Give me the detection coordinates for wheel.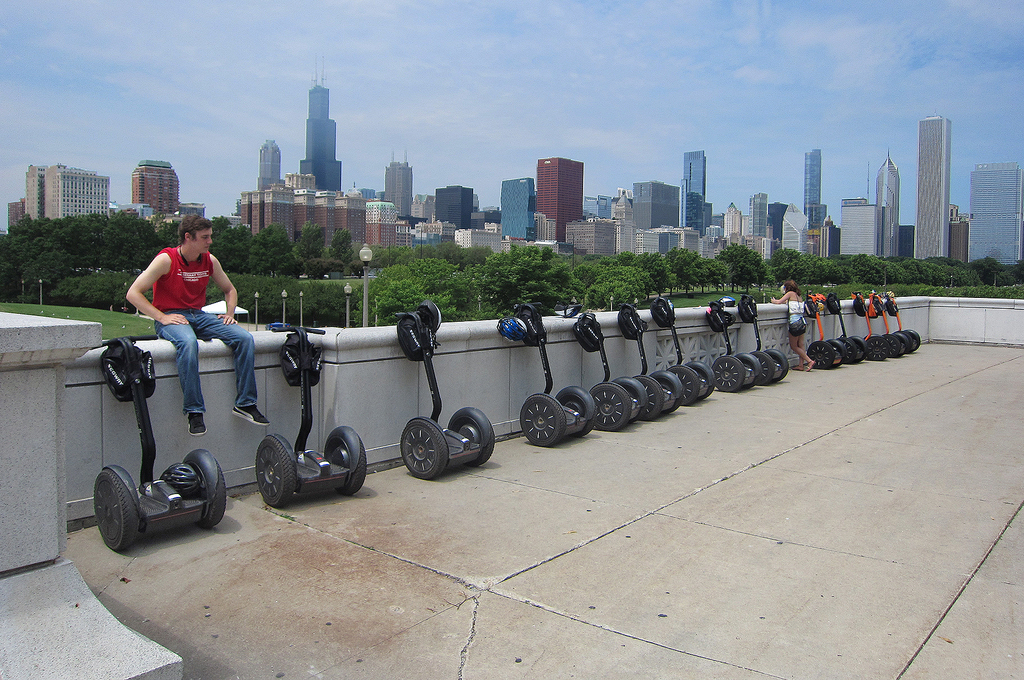
<box>337,435,366,496</box>.
